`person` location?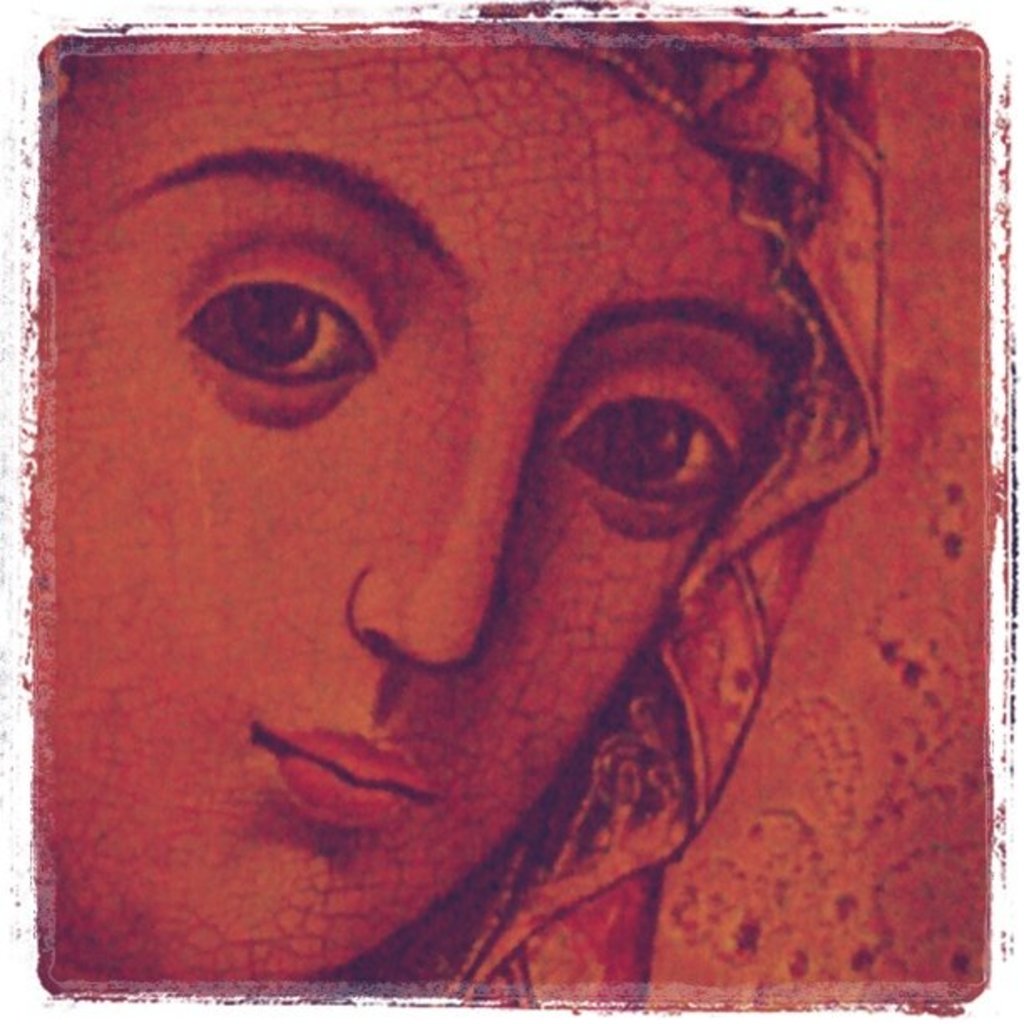
rect(33, 27, 882, 1002)
